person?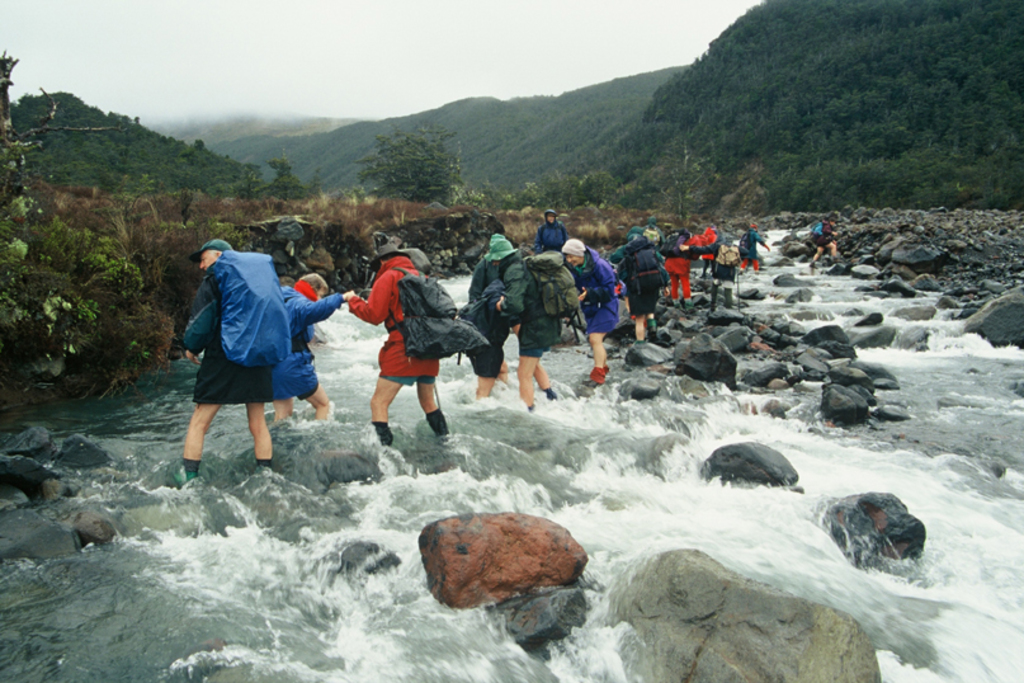
left=162, top=239, right=288, bottom=491
